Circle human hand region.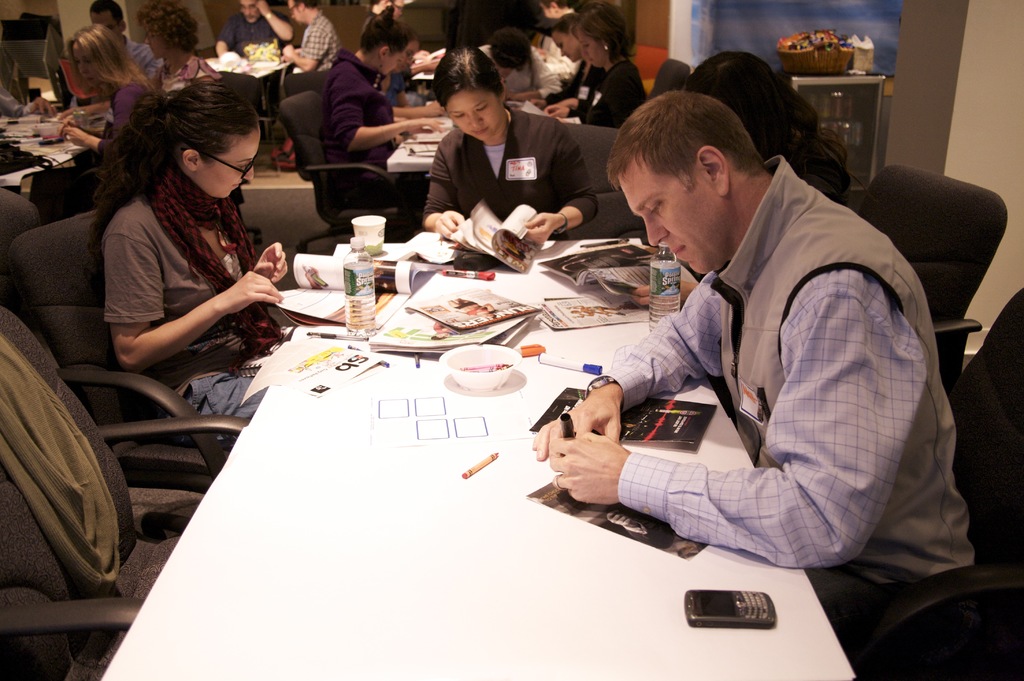
Region: {"x1": 61, "y1": 127, "x2": 89, "y2": 145}.
